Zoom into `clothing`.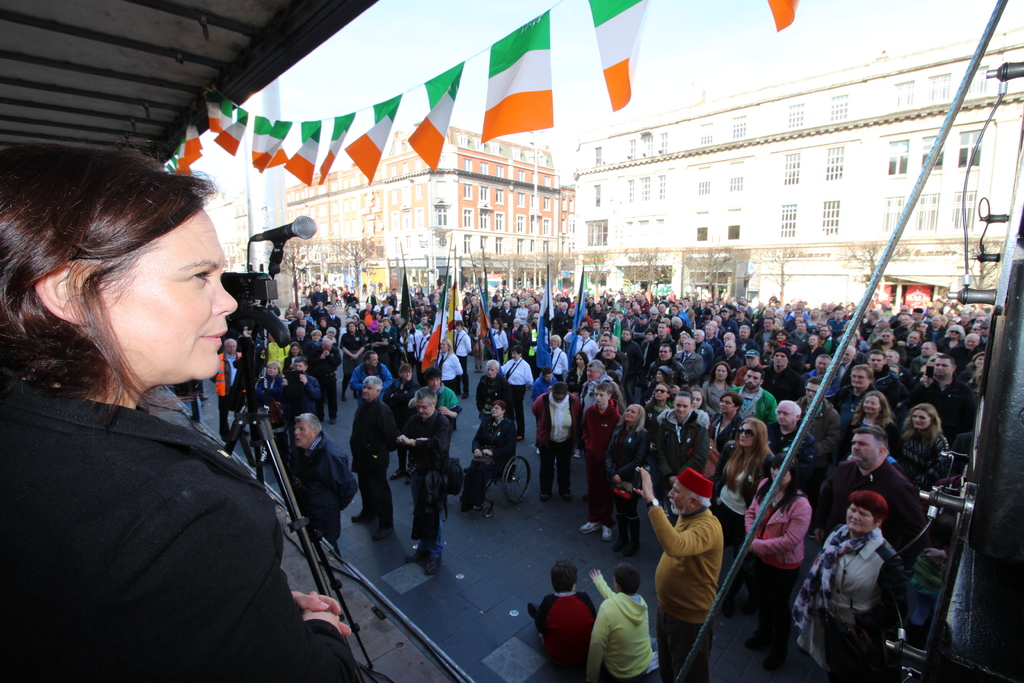
Zoom target: <bbox>413, 386, 464, 425</bbox>.
